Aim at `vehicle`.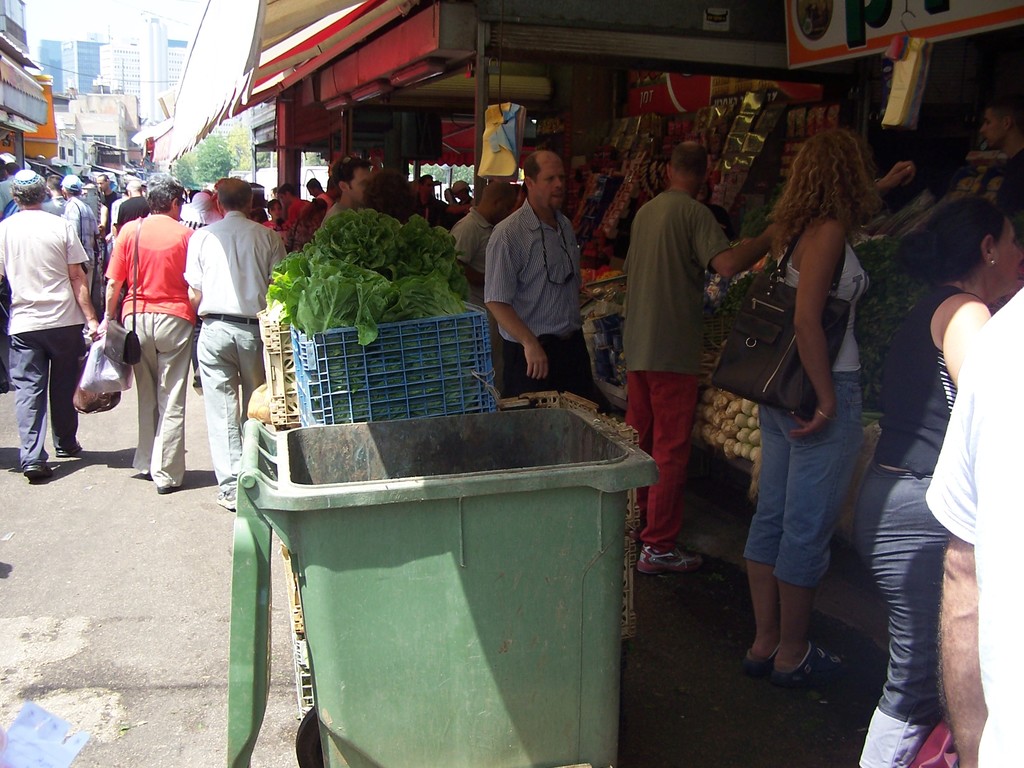
Aimed at bbox(301, 161, 332, 200).
